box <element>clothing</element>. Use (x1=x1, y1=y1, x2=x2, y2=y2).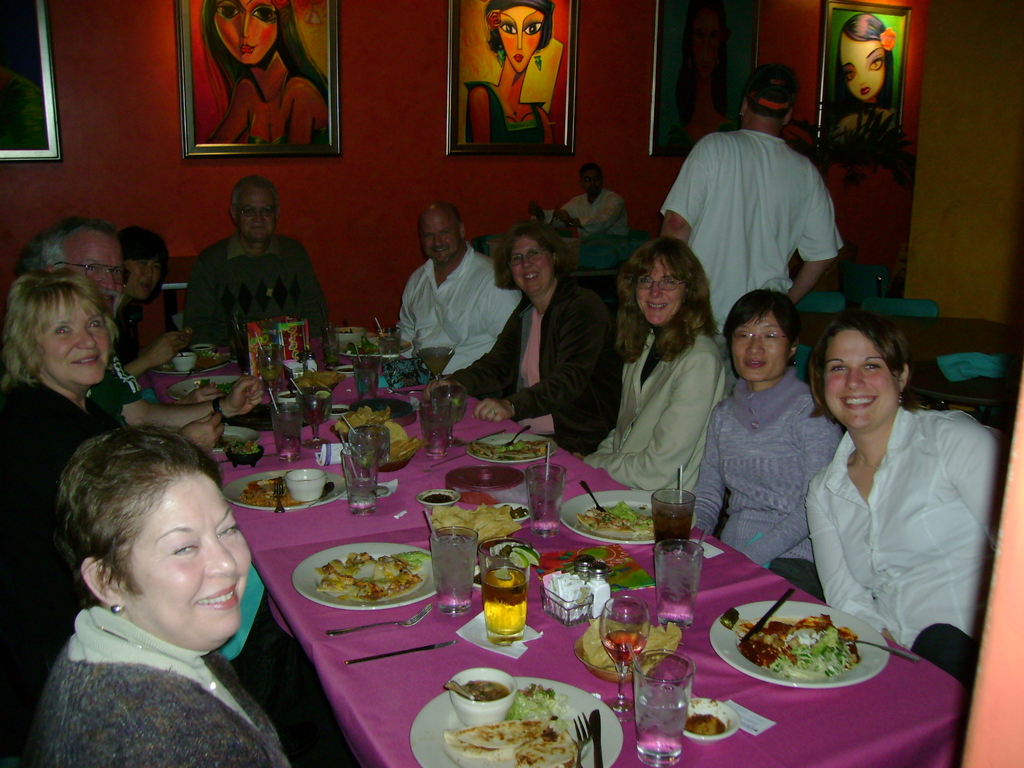
(x1=535, y1=191, x2=628, y2=232).
